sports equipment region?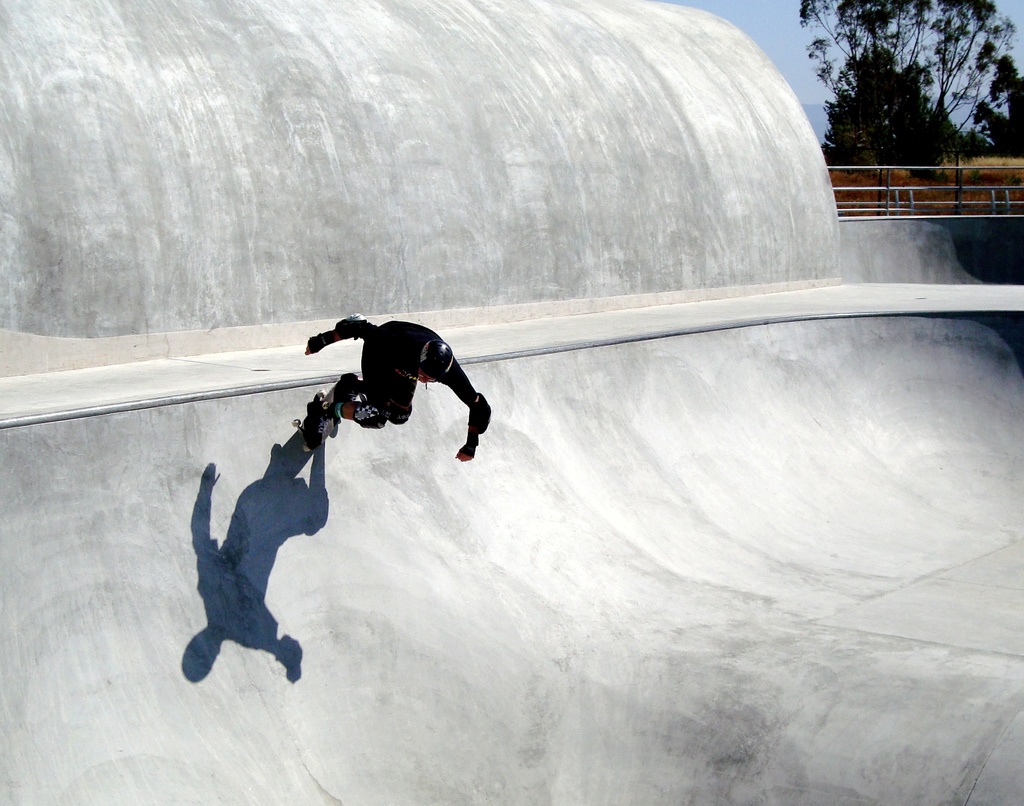
BBox(298, 376, 355, 449)
